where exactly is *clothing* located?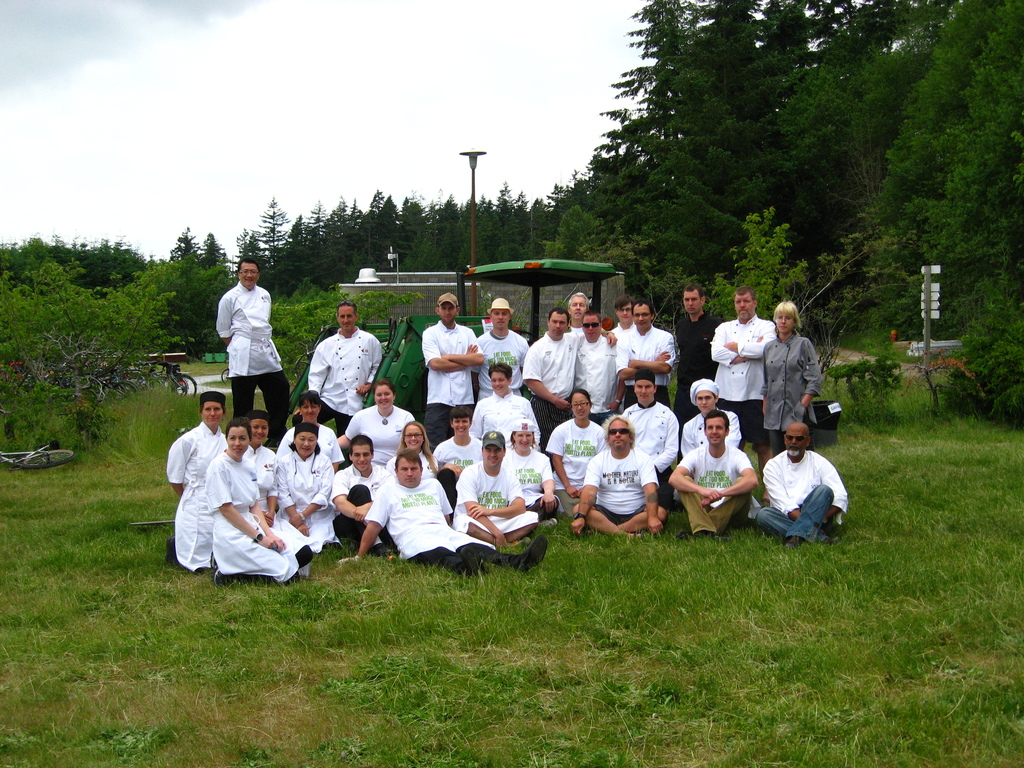
Its bounding box is {"left": 272, "top": 445, "right": 351, "bottom": 547}.
